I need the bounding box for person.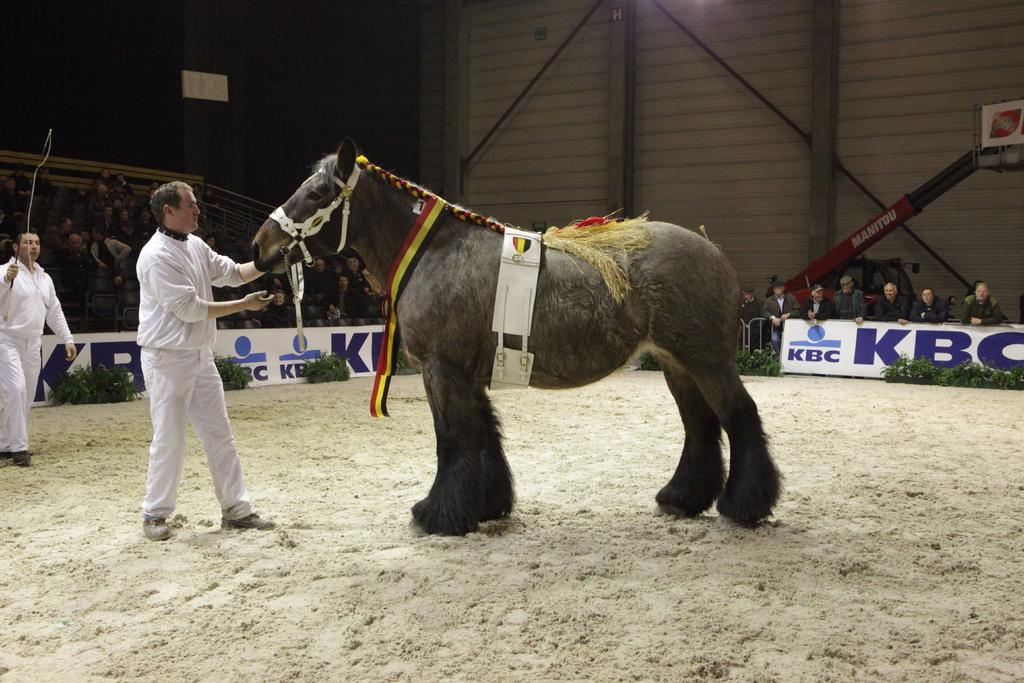
Here it is: box(342, 254, 370, 291).
